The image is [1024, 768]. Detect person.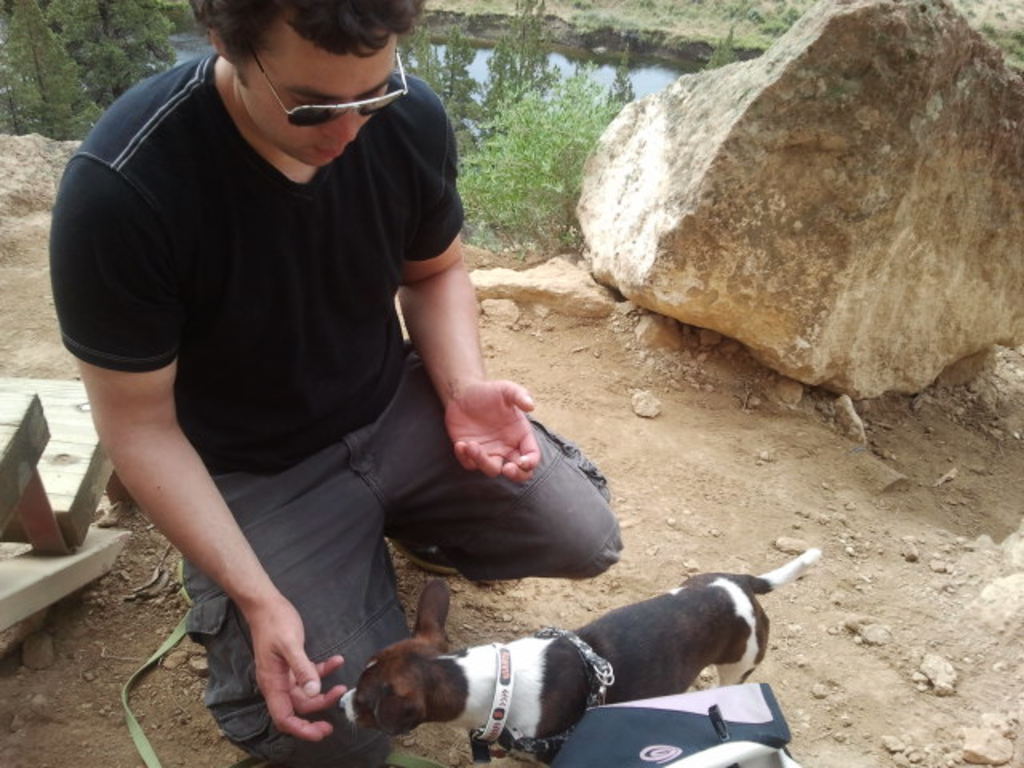
Detection: crop(38, 0, 624, 766).
